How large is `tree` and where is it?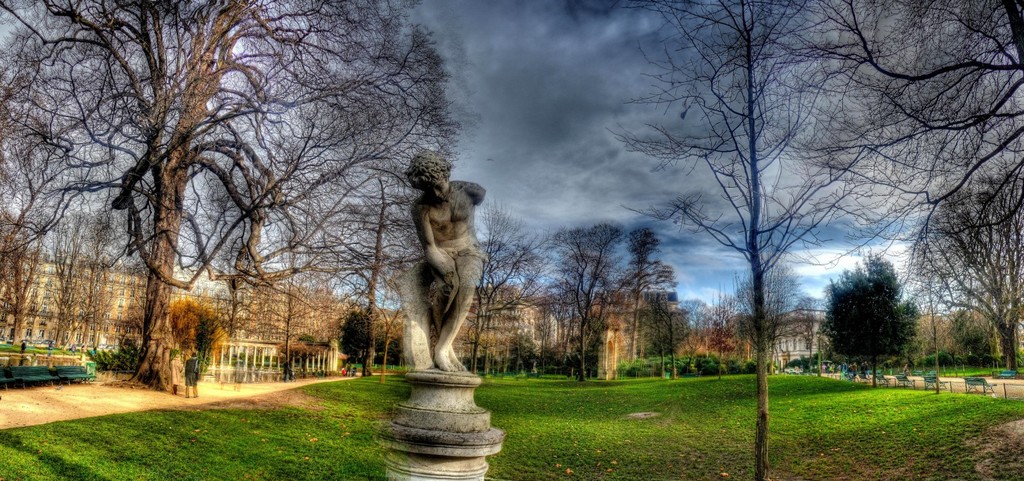
Bounding box: 551 220 649 383.
